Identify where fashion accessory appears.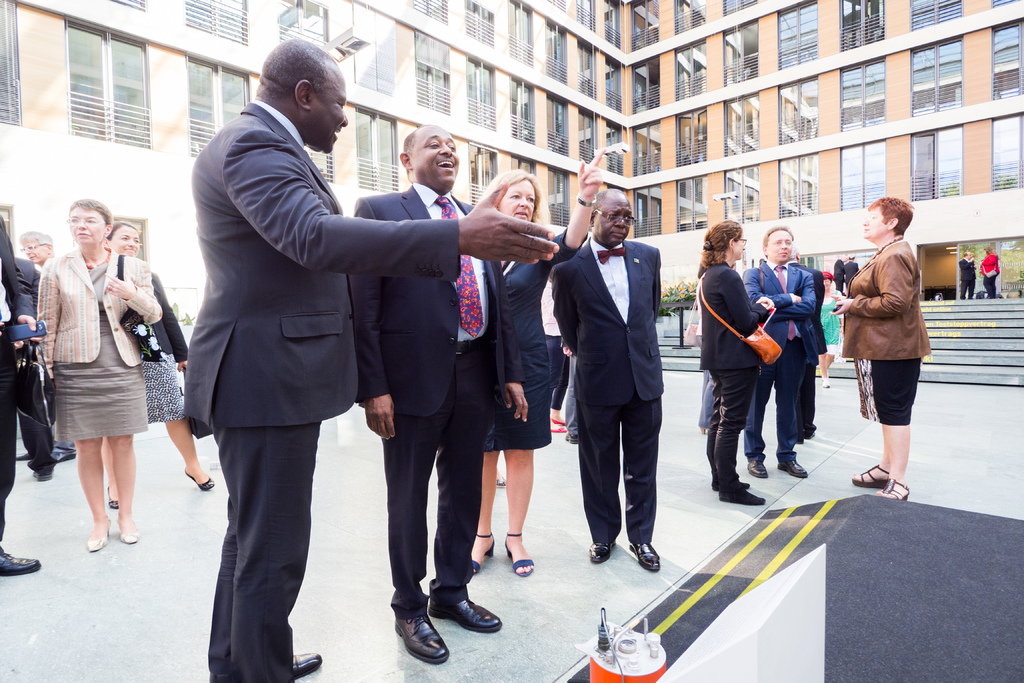
Appears at box=[872, 236, 905, 258].
